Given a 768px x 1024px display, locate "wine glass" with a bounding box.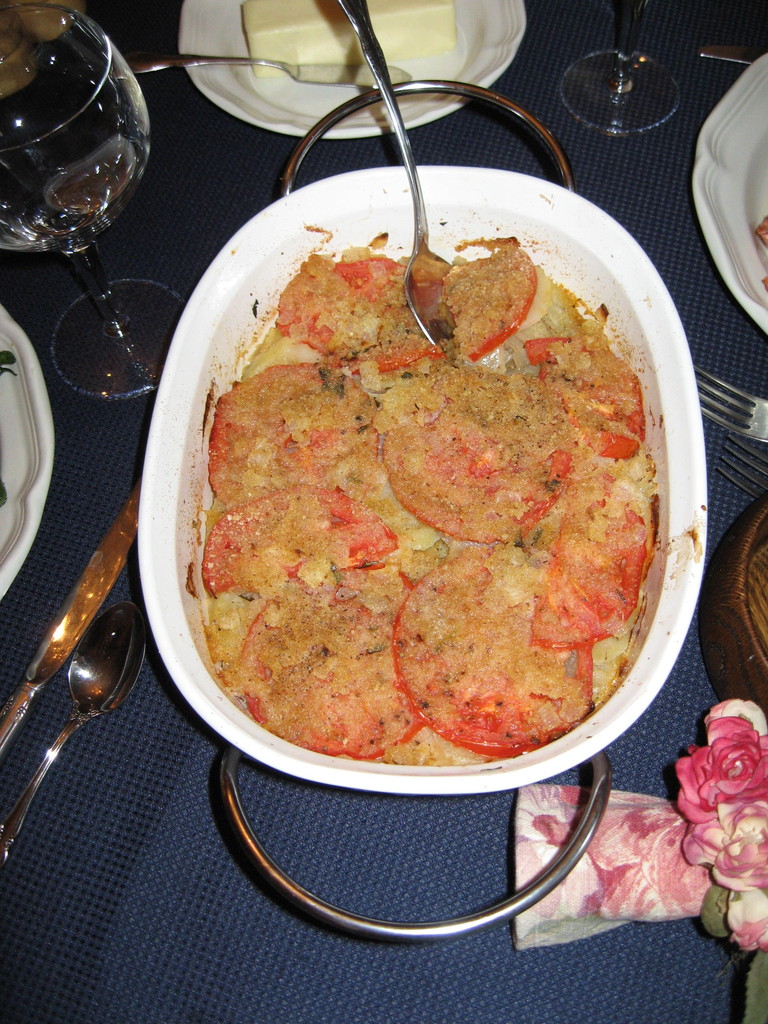
Located: bbox=(0, 4, 202, 405).
